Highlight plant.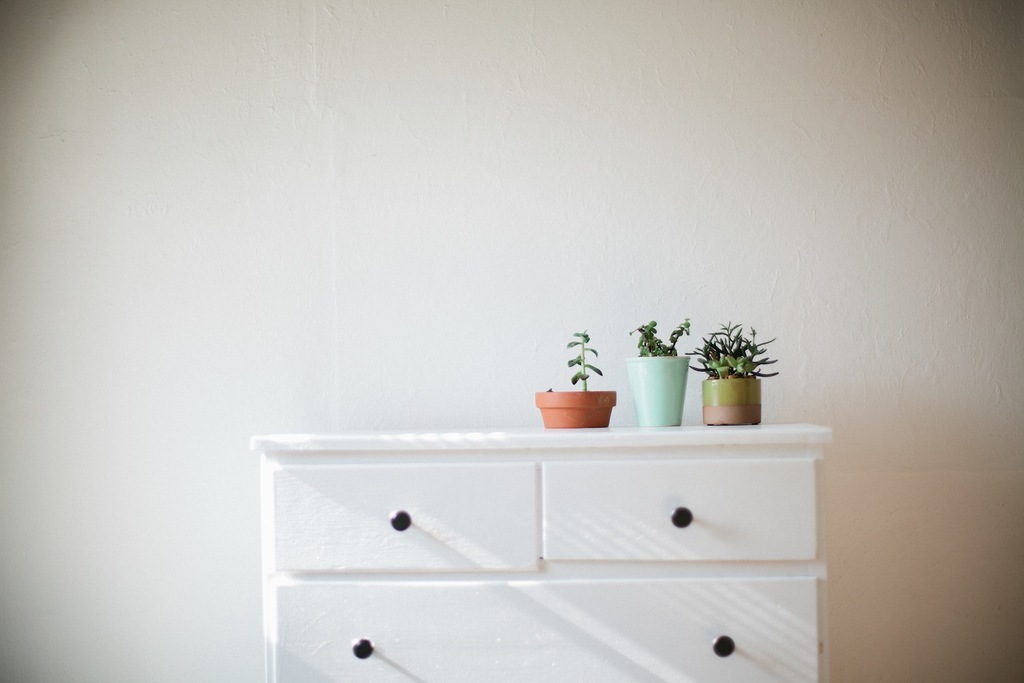
Highlighted region: {"left": 692, "top": 322, "right": 781, "bottom": 376}.
